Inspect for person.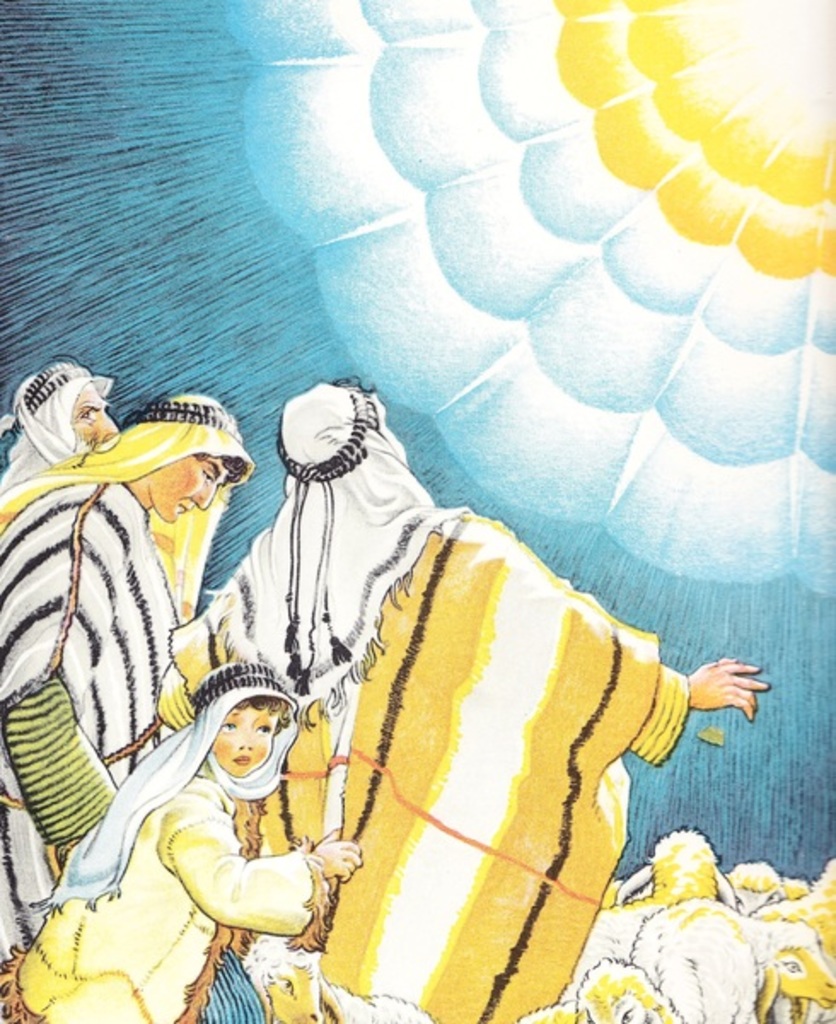
Inspection: left=128, top=338, right=718, bottom=975.
